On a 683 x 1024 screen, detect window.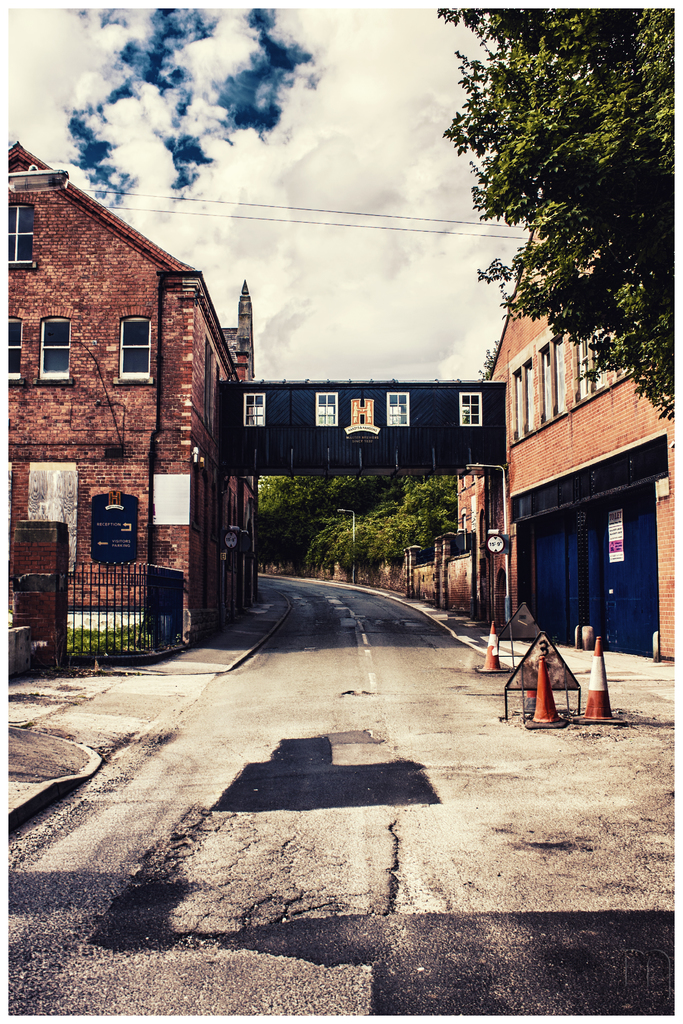
458 394 481 427.
